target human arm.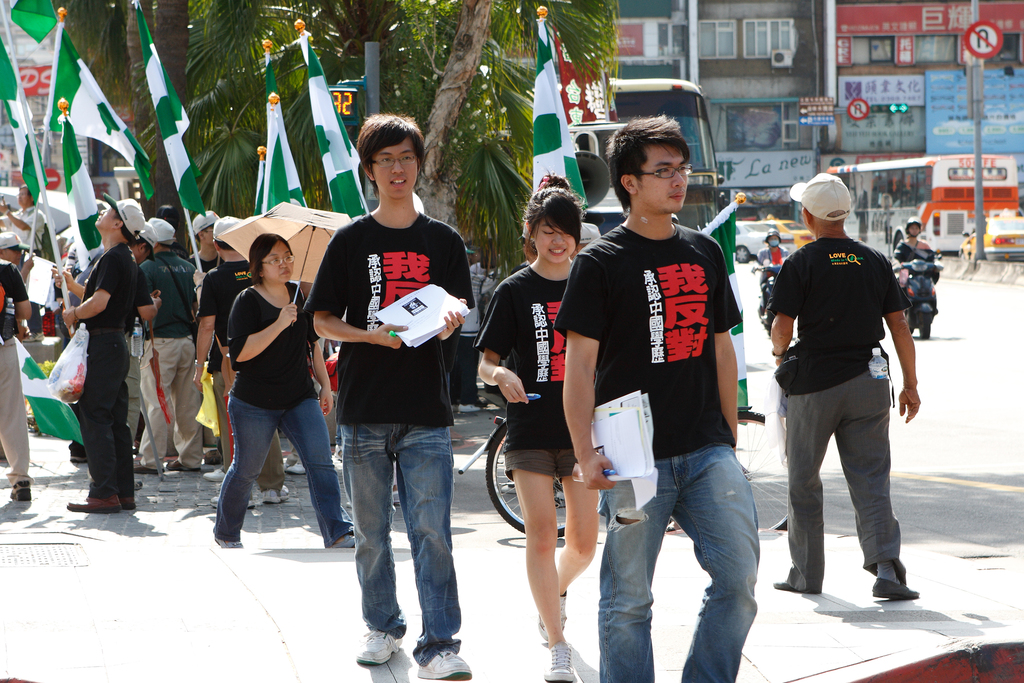
Target region: BBox(300, 293, 333, 420).
